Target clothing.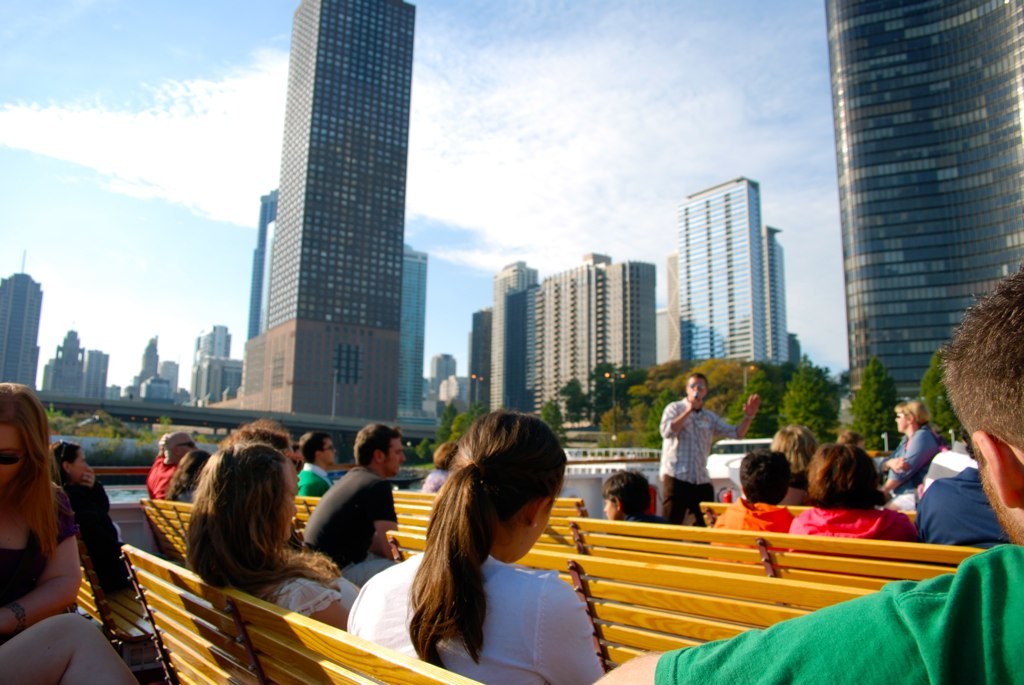
Target region: (419, 465, 452, 493).
